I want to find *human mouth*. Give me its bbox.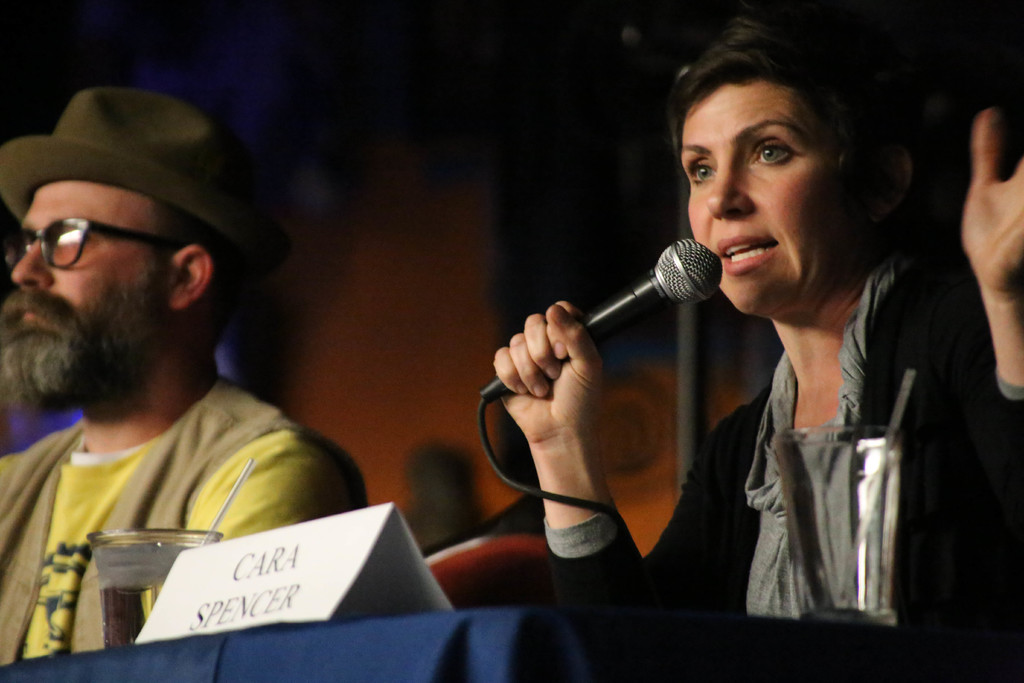
left=24, top=310, right=58, bottom=323.
